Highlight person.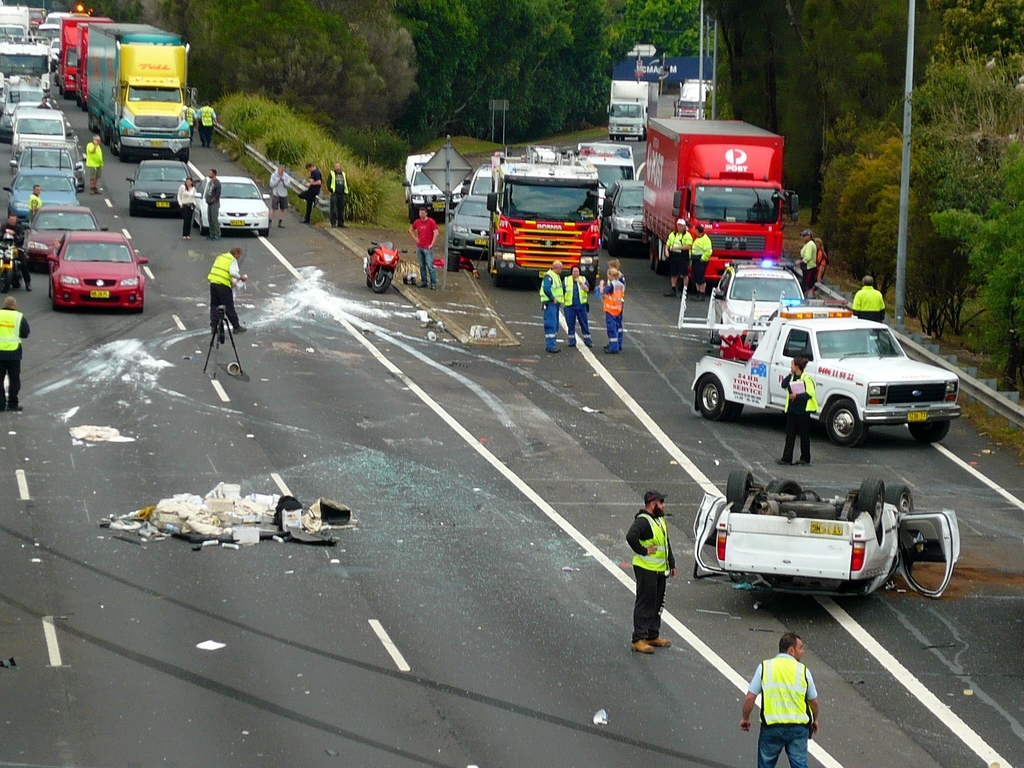
Highlighted region: x1=408 y1=207 x2=440 y2=294.
